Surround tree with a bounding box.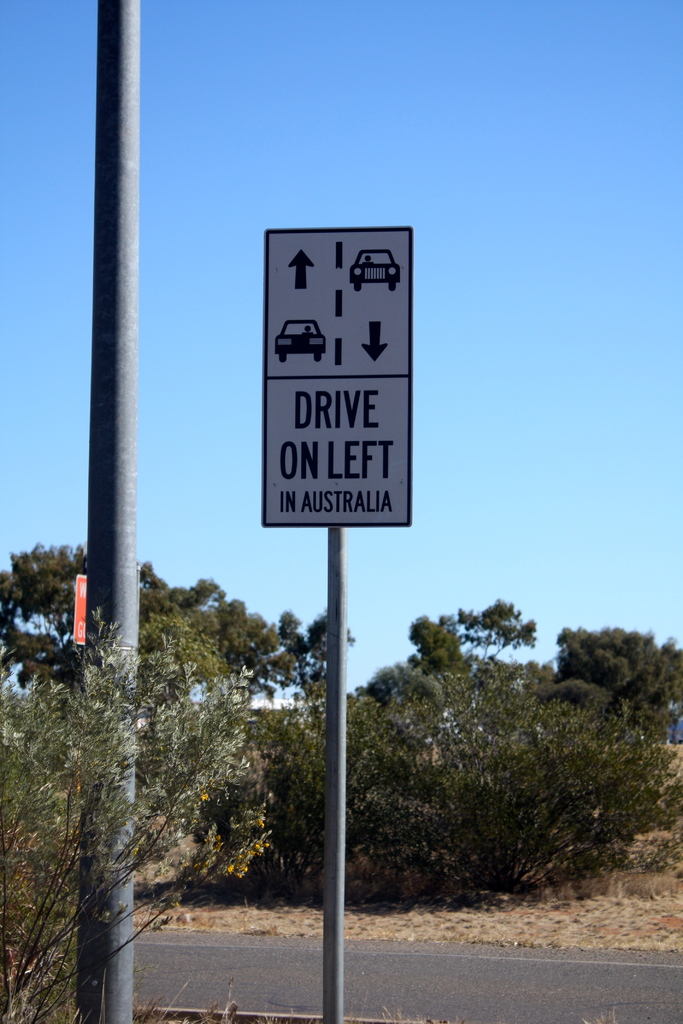
detection(0, 506, 293, 938).
